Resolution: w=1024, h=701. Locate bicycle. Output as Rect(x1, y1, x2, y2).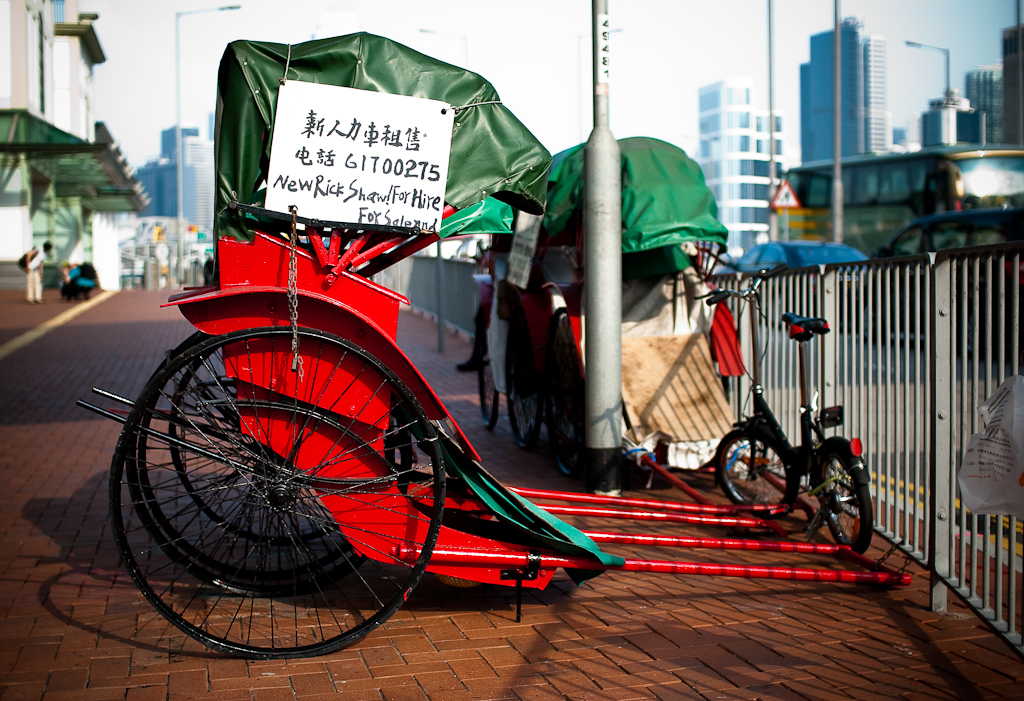
Rect(691, 261, 870, 550).
